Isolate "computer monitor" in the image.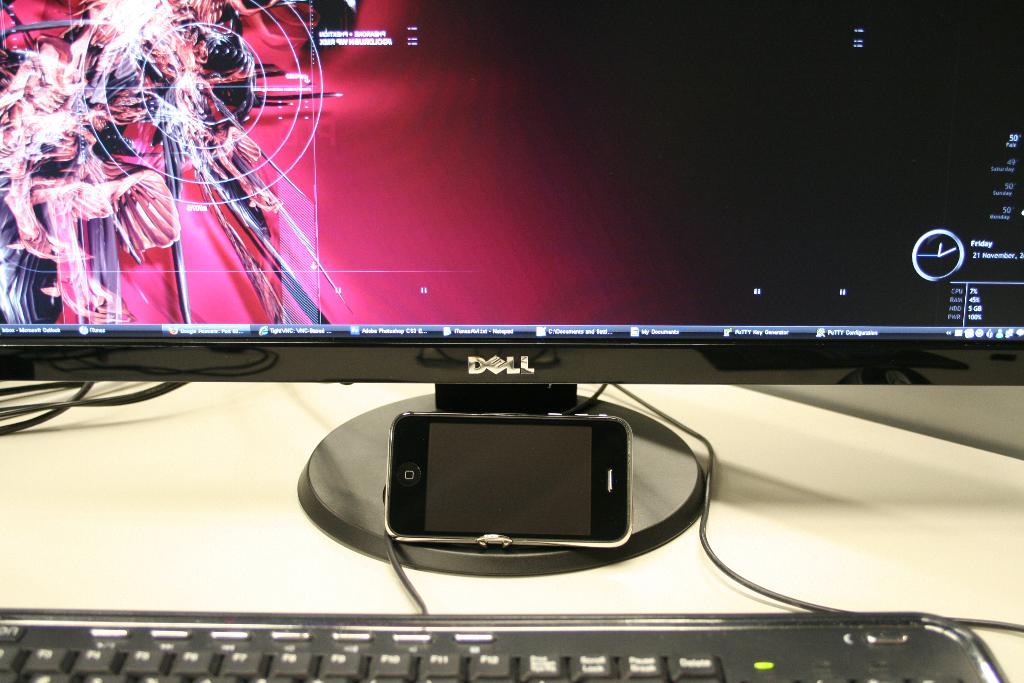
Isolated region: bbox=(0, 1, 1023, 577).
